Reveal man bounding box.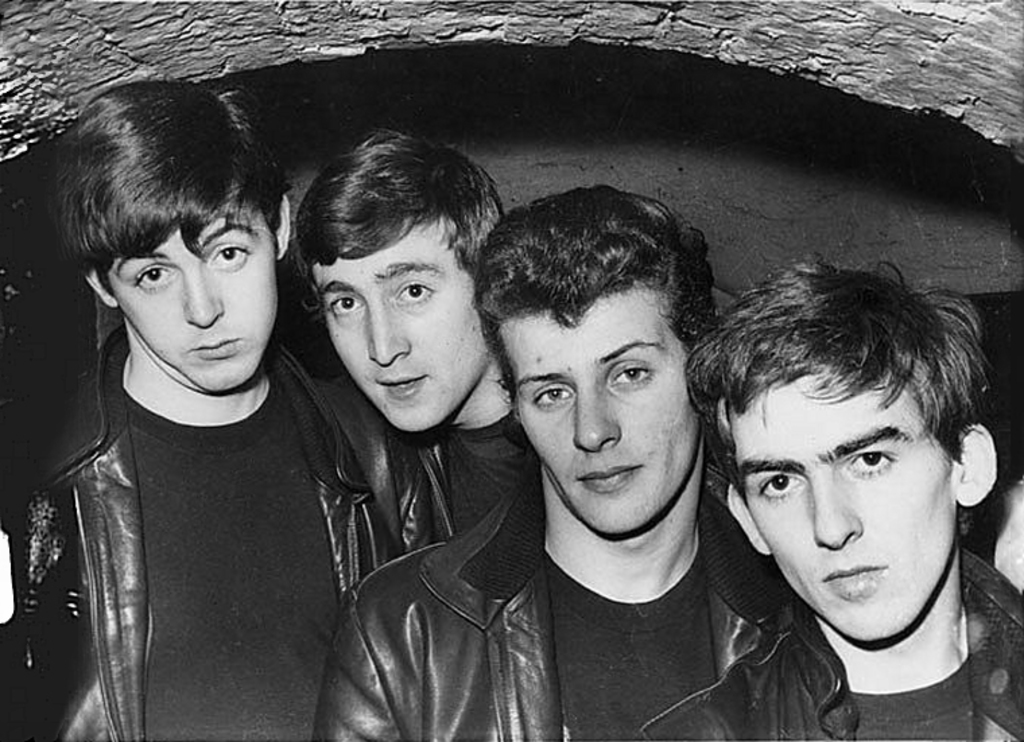
Revealed: 633, 252, 1023, 741.
